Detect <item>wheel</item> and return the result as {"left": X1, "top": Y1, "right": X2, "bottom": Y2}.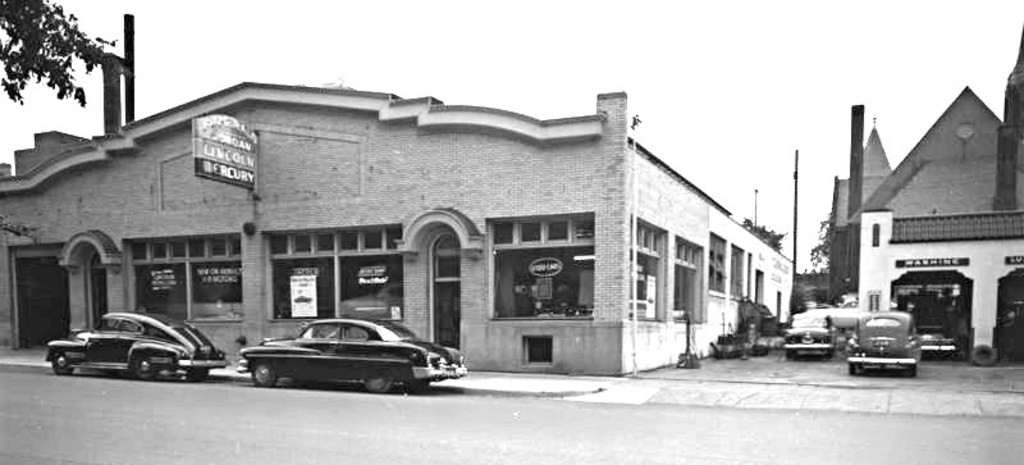
{"left": 128, "top": 355, "right": 165, "bottom": 380}.
